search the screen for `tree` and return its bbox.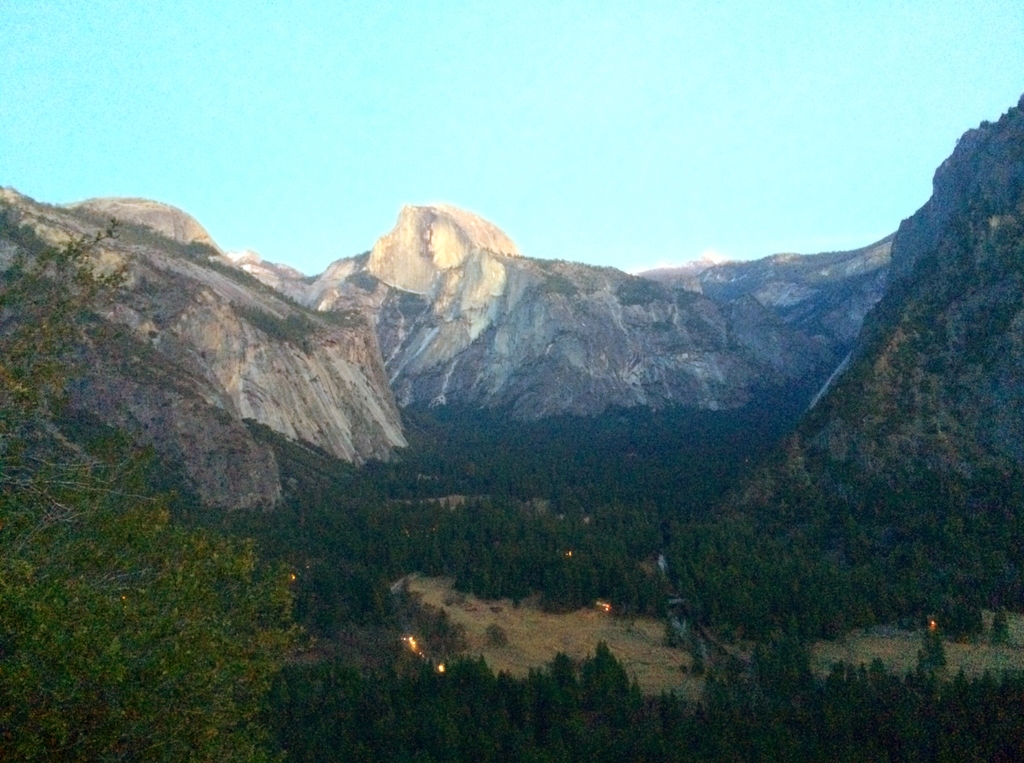
Found: 703, 664, 778, 753.
